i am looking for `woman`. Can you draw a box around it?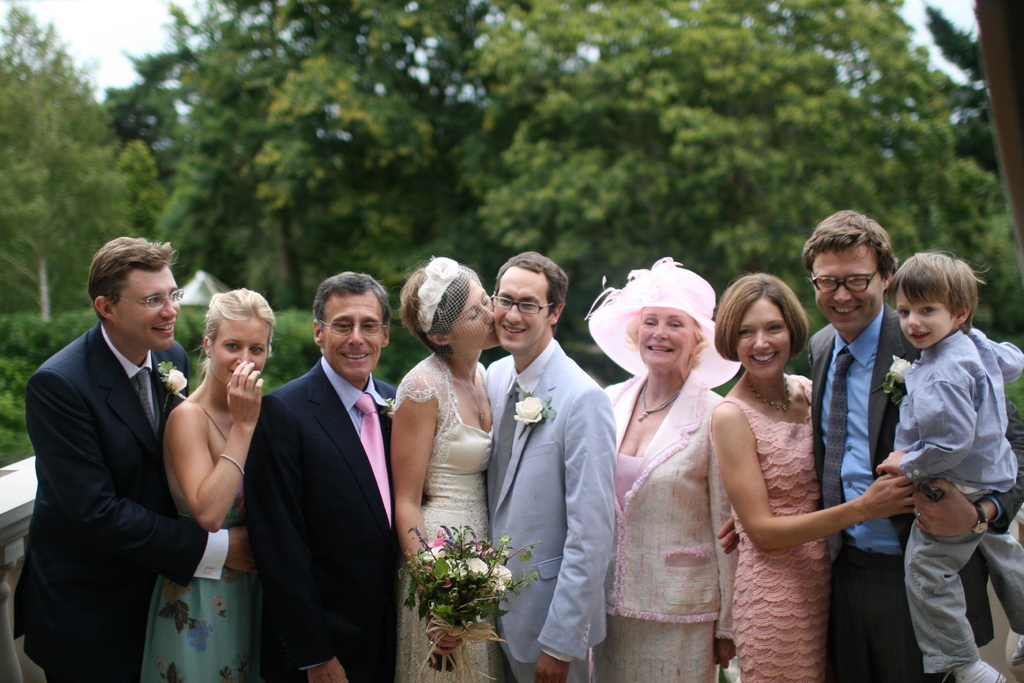
Sure, the bounding box is l=713, t=261, r=881, b=680.
